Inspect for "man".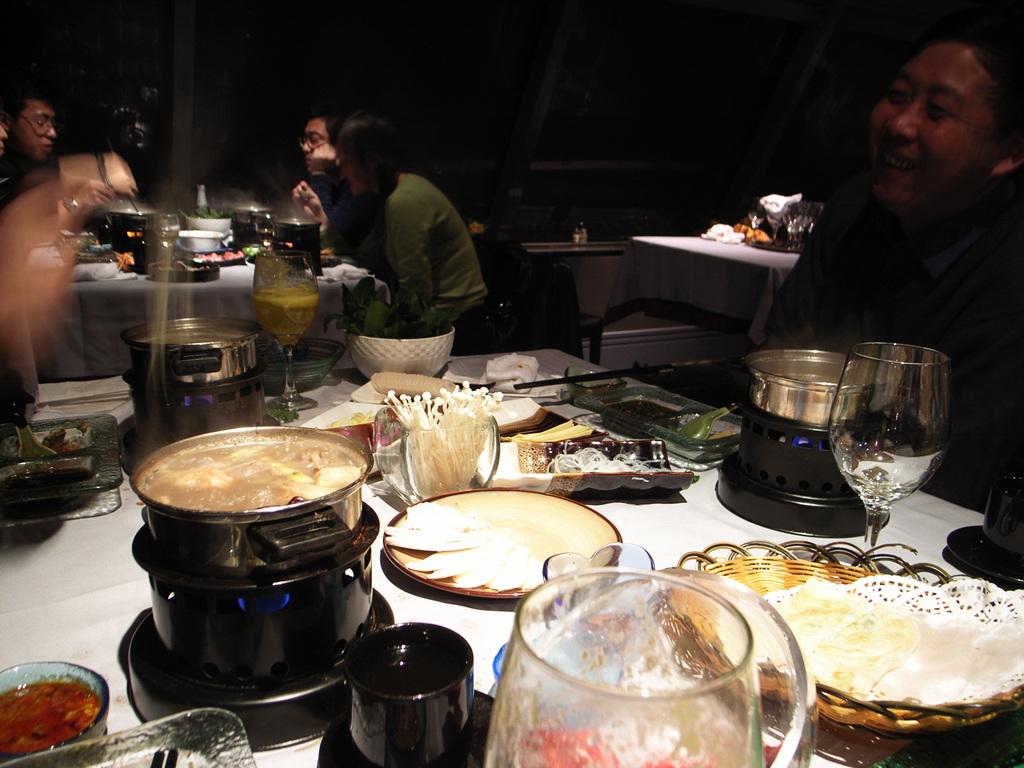
Inspection: BBox(298, 109, 349, 164).
